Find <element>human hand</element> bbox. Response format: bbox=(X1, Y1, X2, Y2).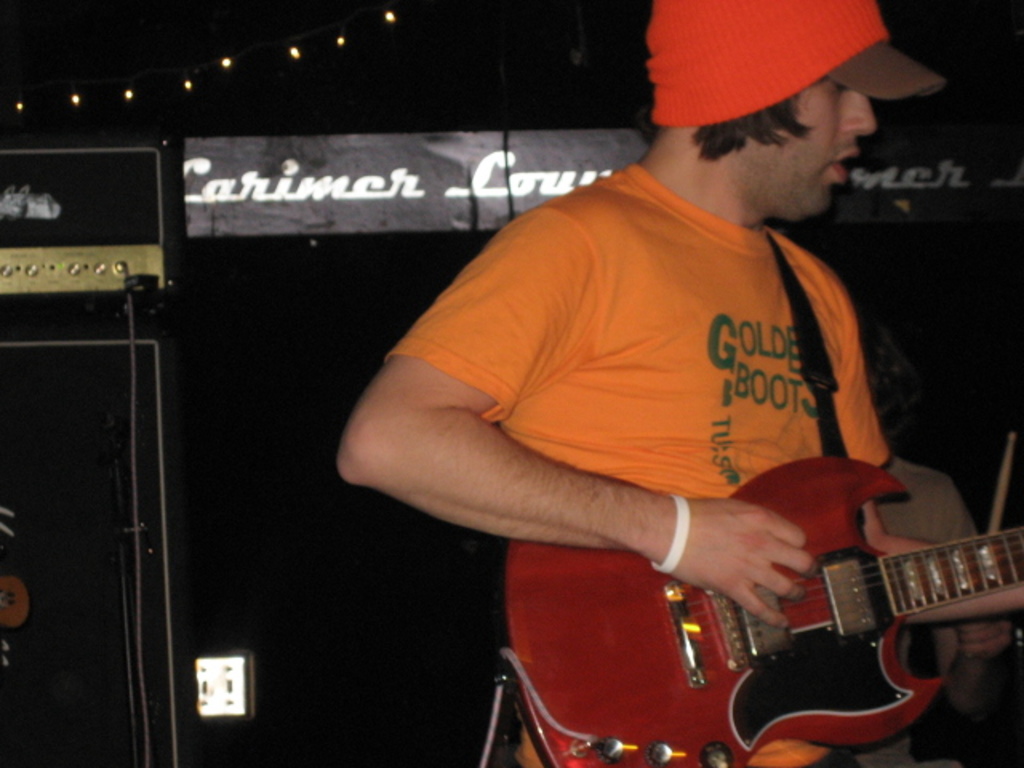
bbox=(650, 482, 842, 627).
